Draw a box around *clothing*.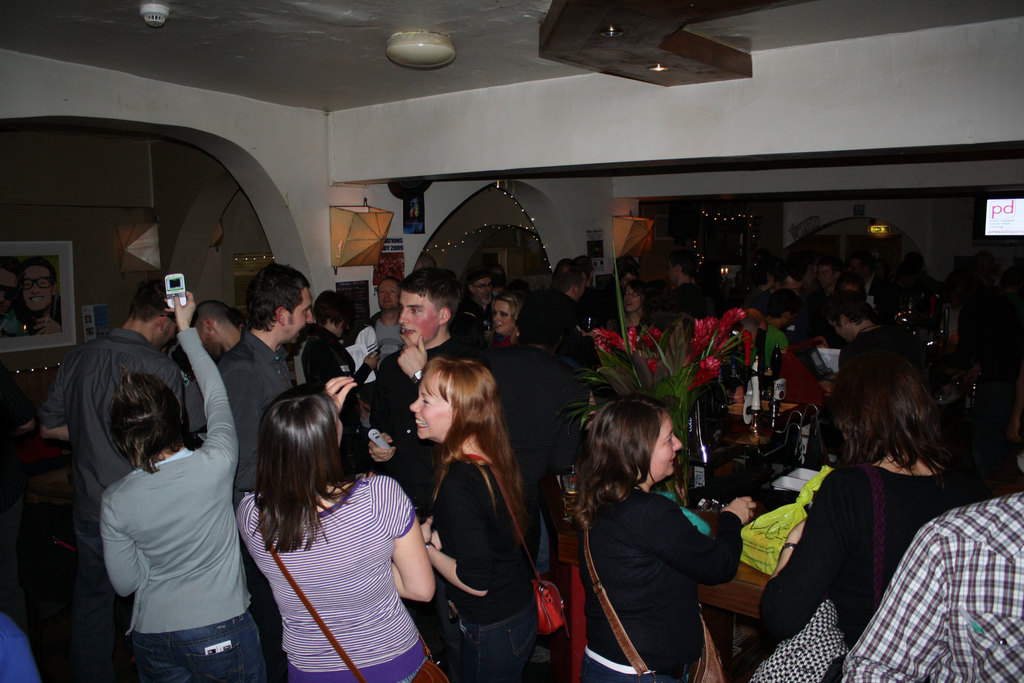
[x1=297, y1=324, x2=347, y2=388].
